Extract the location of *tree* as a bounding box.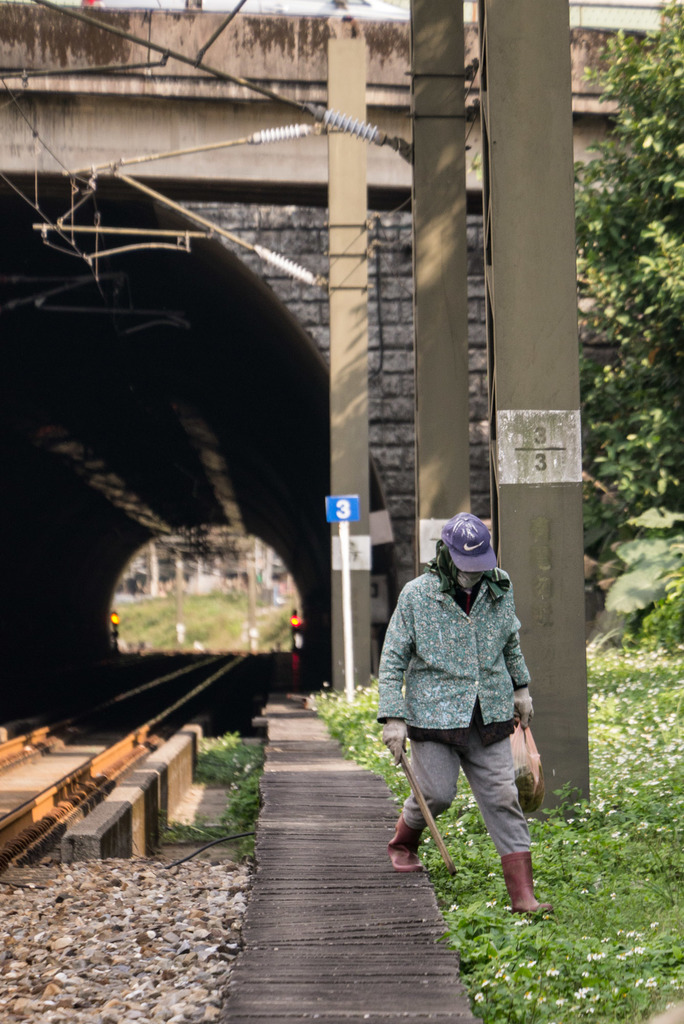
(left=569, top=0, right=683, bottom=537).
